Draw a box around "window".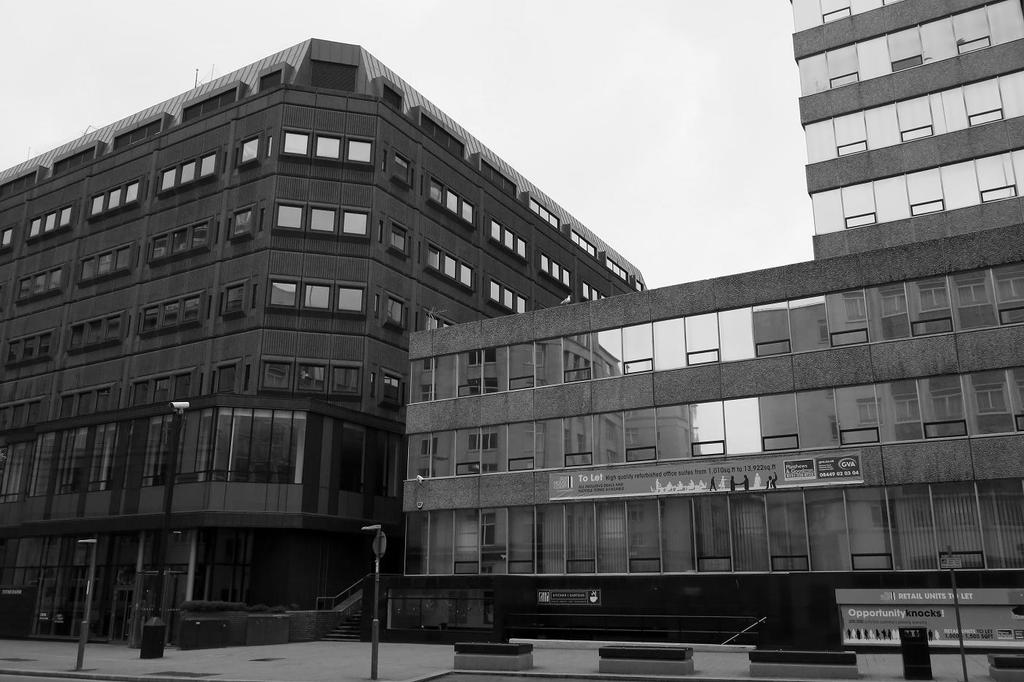
l=179, t=158, r=199, b=191.
